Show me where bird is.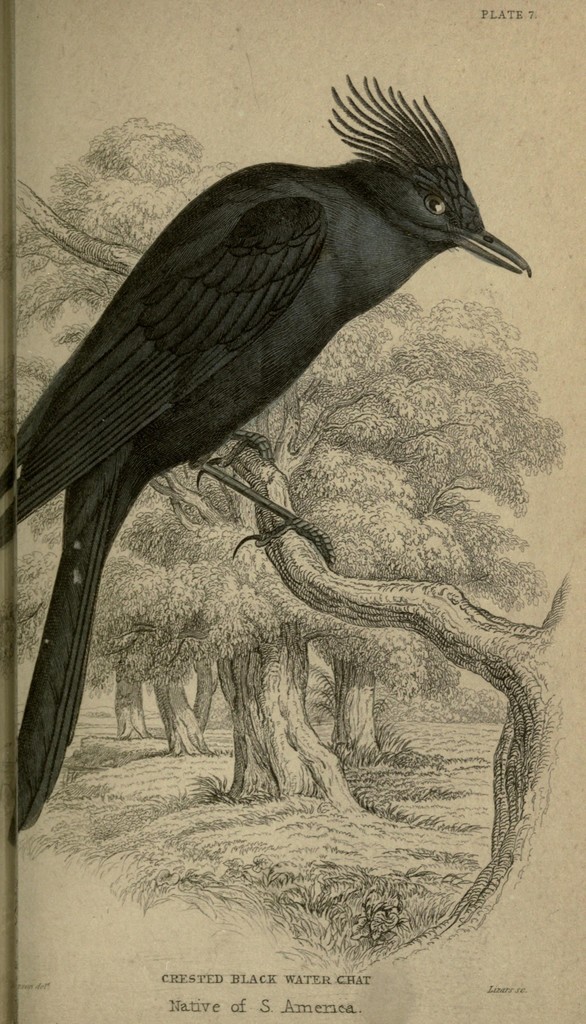
bird is at locate(24, 99, 551, 780).
